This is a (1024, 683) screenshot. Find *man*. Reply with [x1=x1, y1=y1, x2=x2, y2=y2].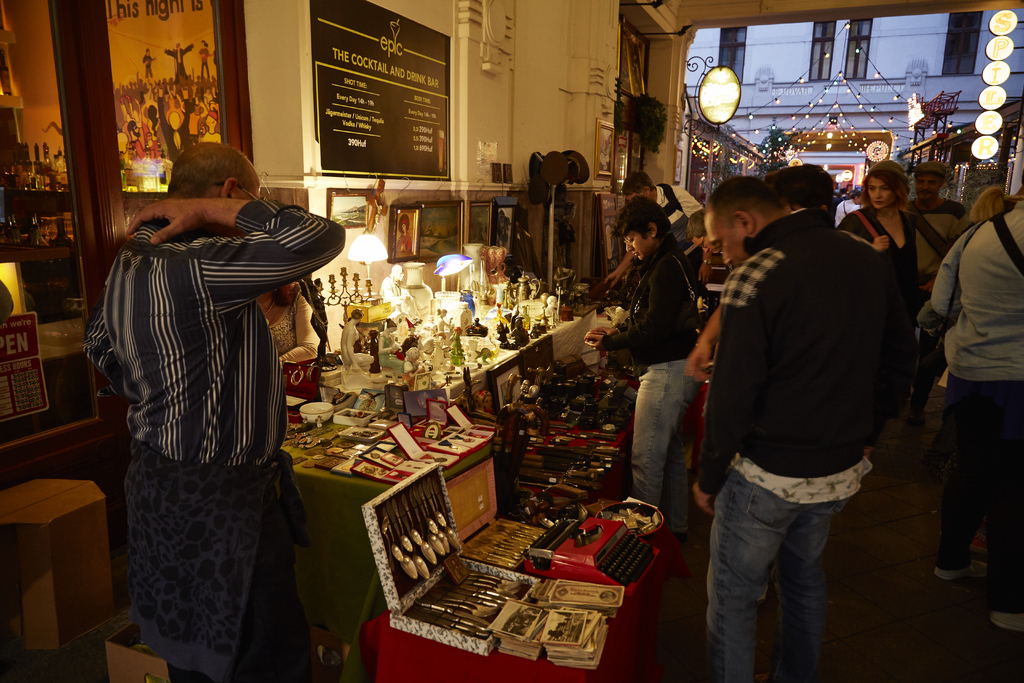
[x1=689, y1=142, x2=921, y2=671].
